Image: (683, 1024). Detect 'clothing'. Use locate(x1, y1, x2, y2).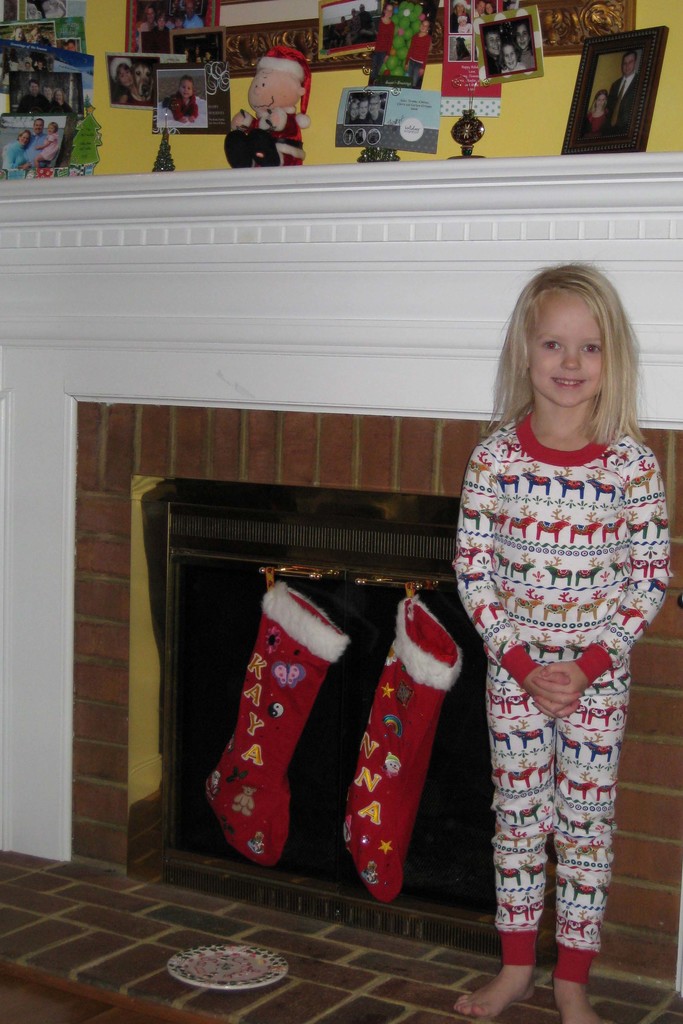
locate(475, 10, 483, 19).
